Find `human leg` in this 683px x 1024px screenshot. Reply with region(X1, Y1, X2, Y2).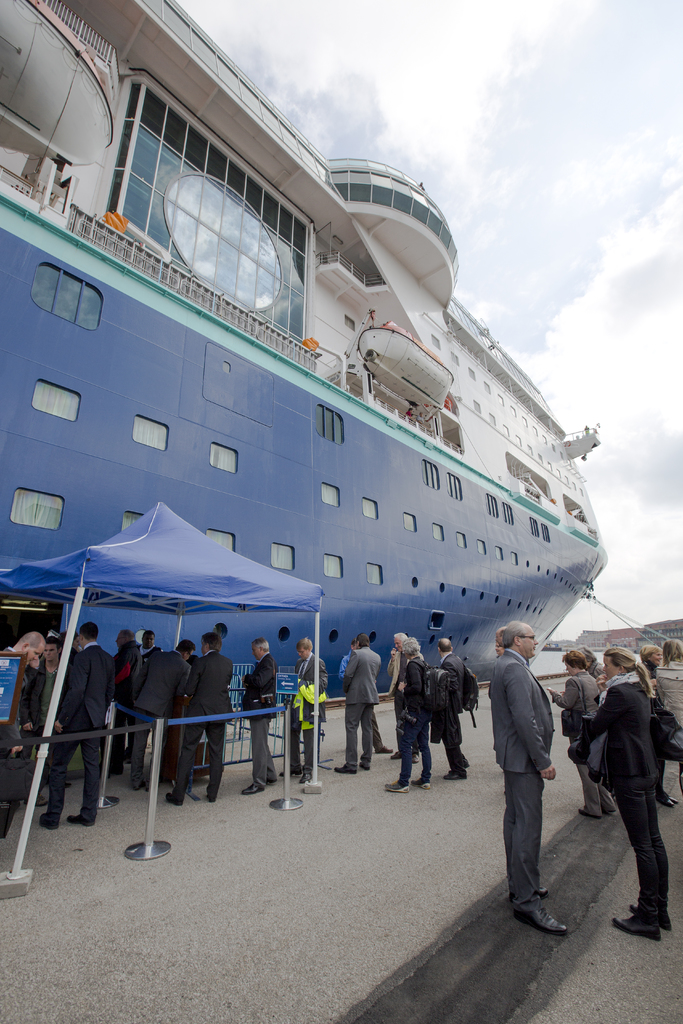
region(34, 729, 79, 829).
